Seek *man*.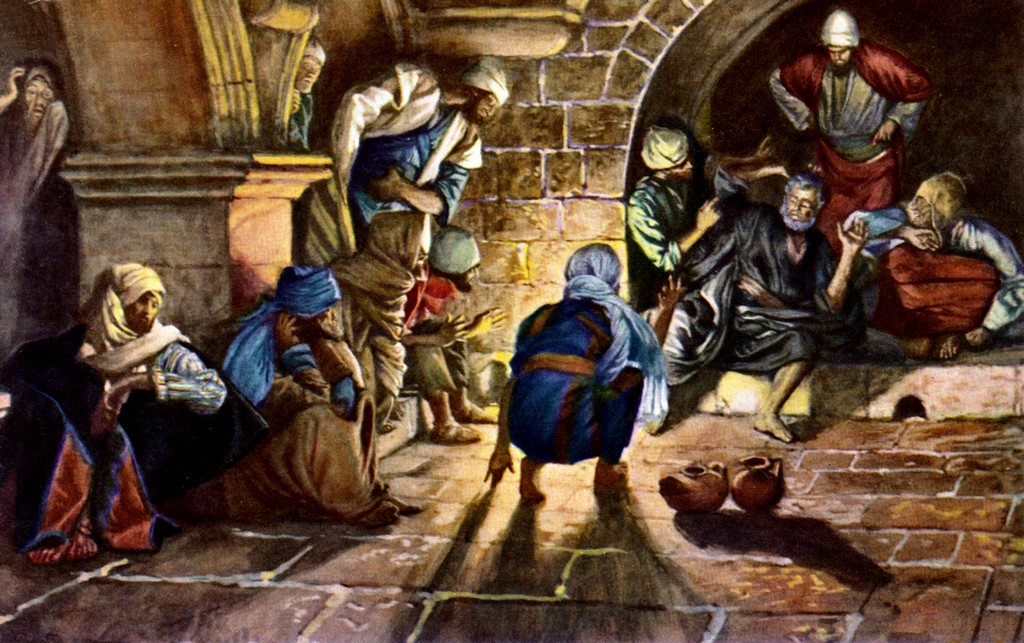
l=330, t=211, r=430, b=428.
